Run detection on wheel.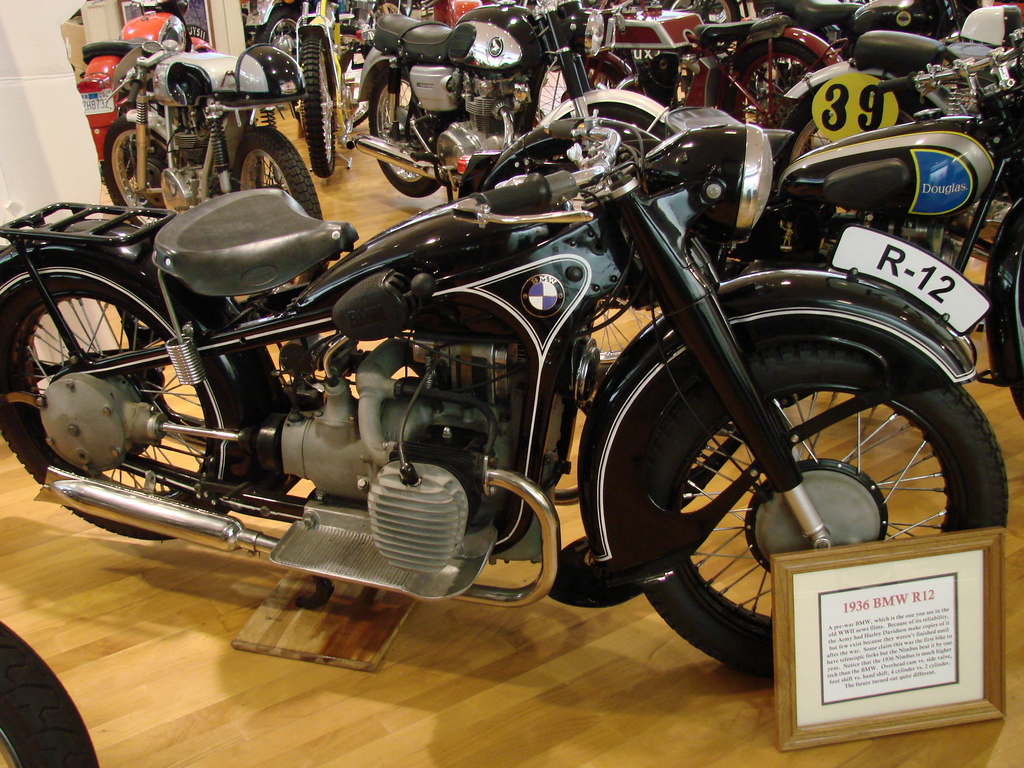
Result: BBox(298, 28, 337, 173).
